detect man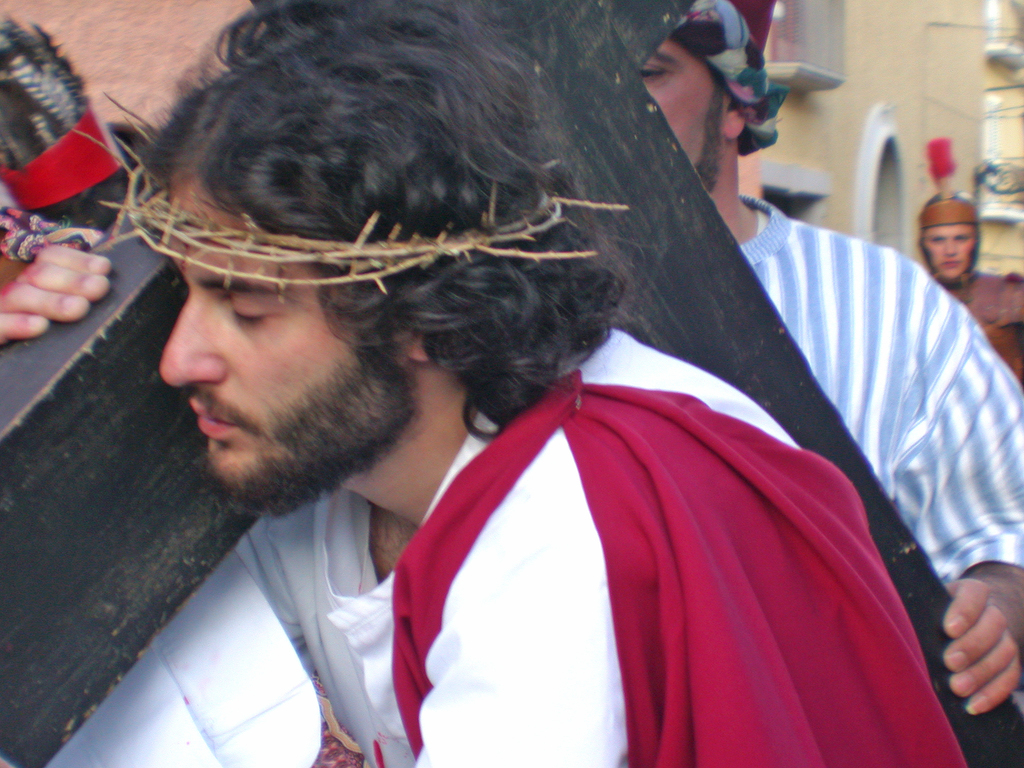
x1=635 y1=3 x2=1023 y2=716
